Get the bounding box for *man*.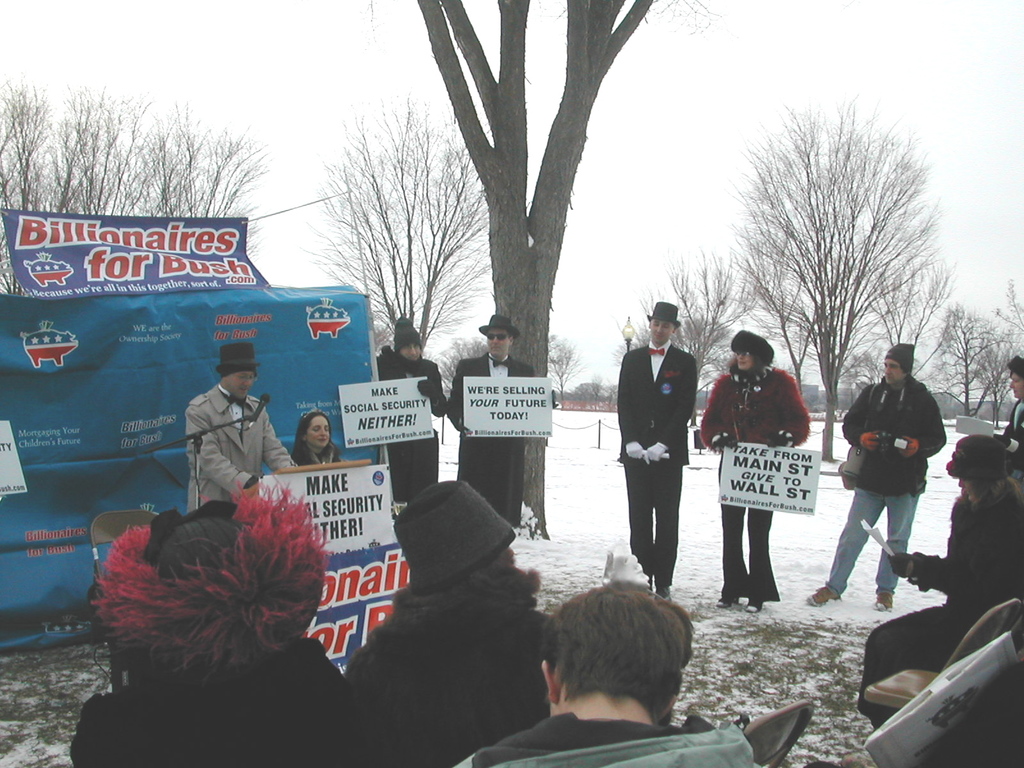
locate(187, 343, 299, 514).
